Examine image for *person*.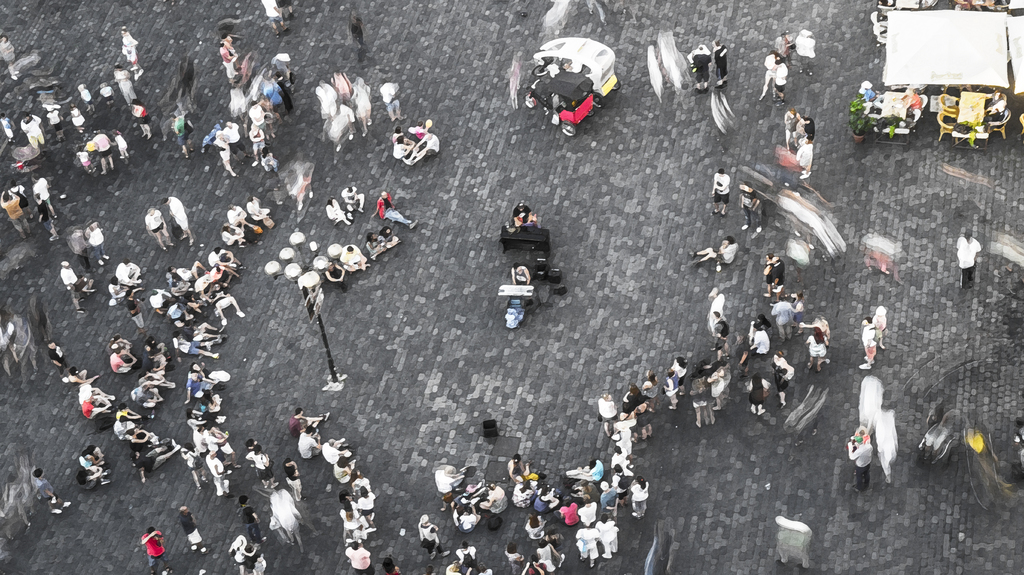
Examination result: (230,527,252,574).
